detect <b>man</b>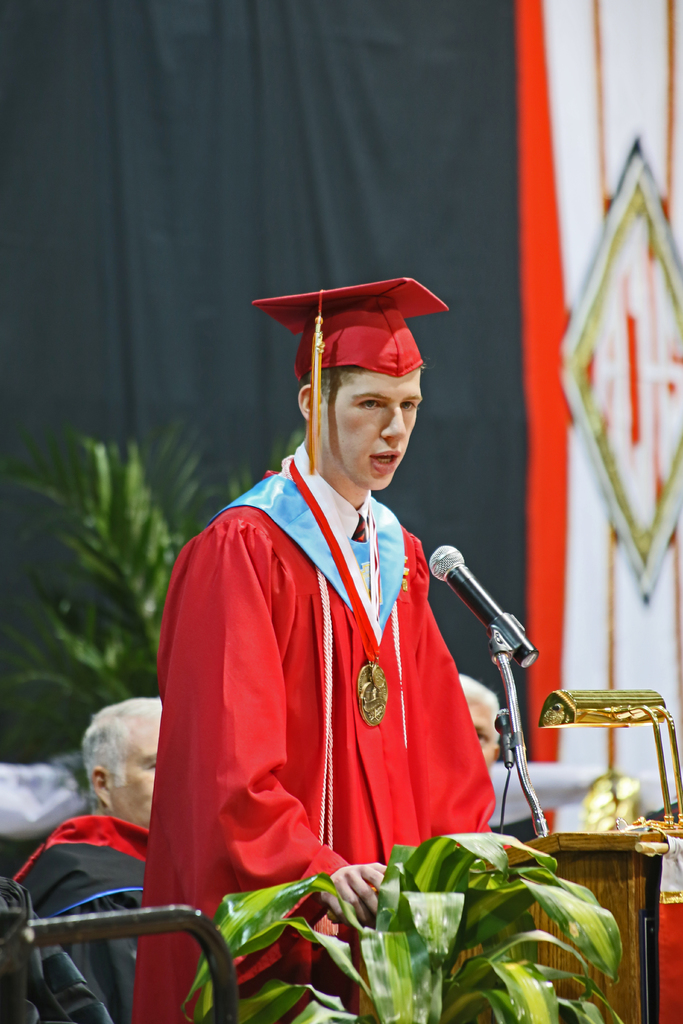
15/697/162/1023
